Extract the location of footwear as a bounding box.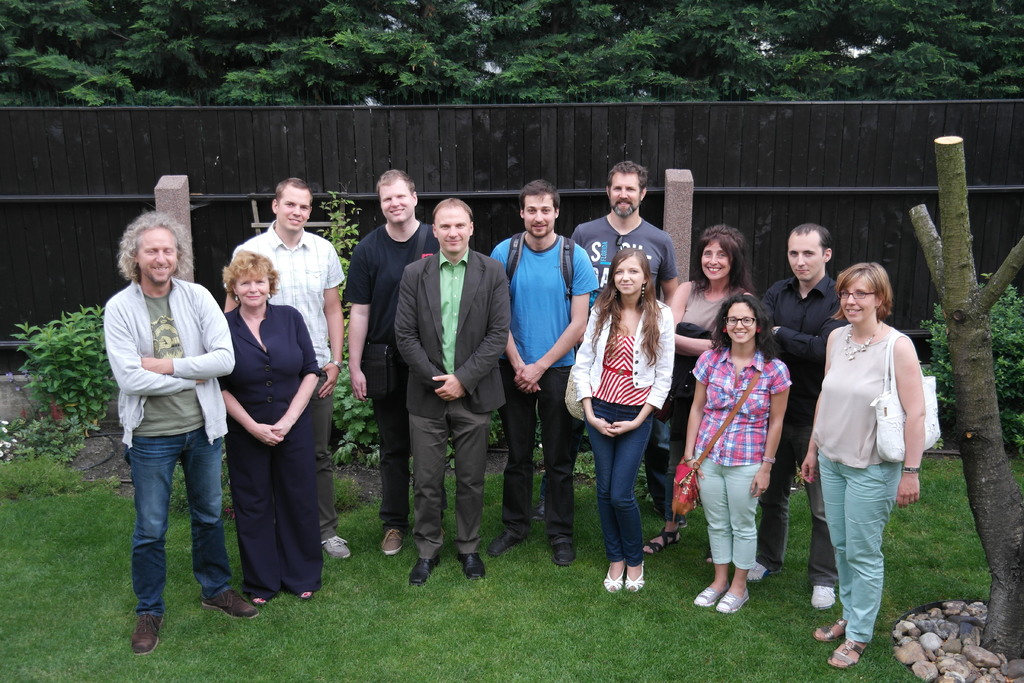
detection(113, 591, 161, 660).
